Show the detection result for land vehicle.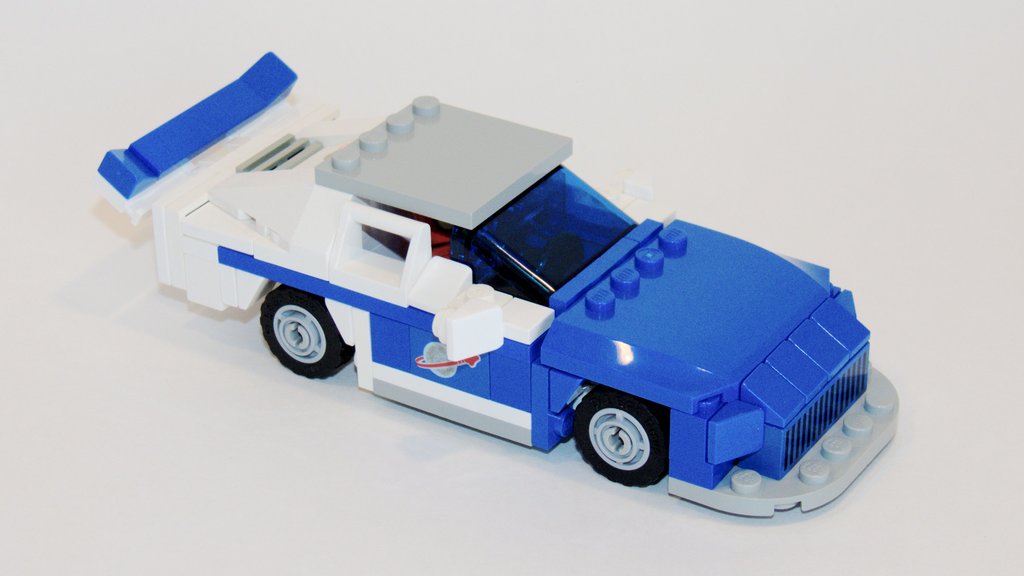
Rect(95, 55, 899, 520).
